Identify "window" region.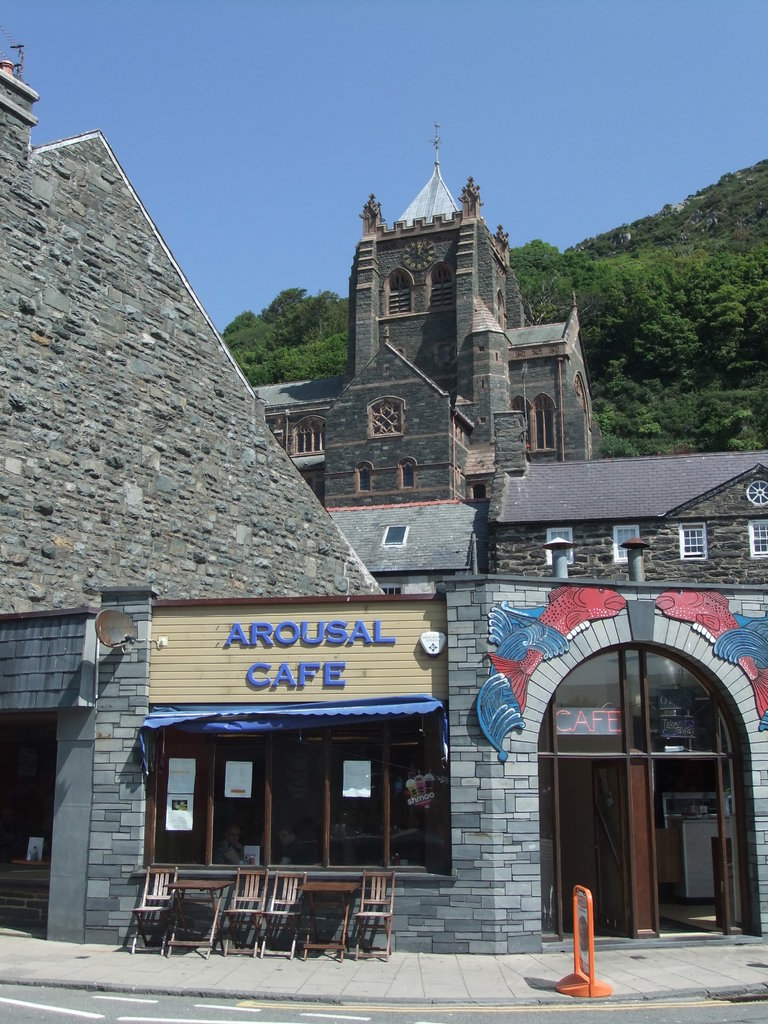
Region: [x1=748, y1=518, x2=767, y2=558].
